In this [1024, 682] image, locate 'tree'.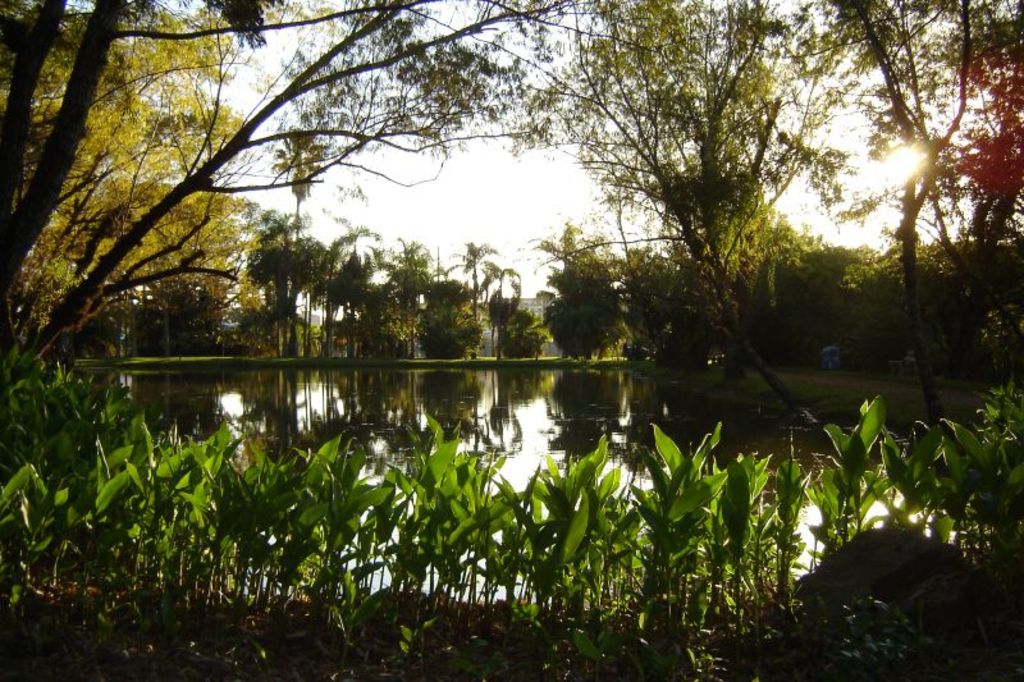
Bounding box: bbox=(0, 0, 557, 360).
